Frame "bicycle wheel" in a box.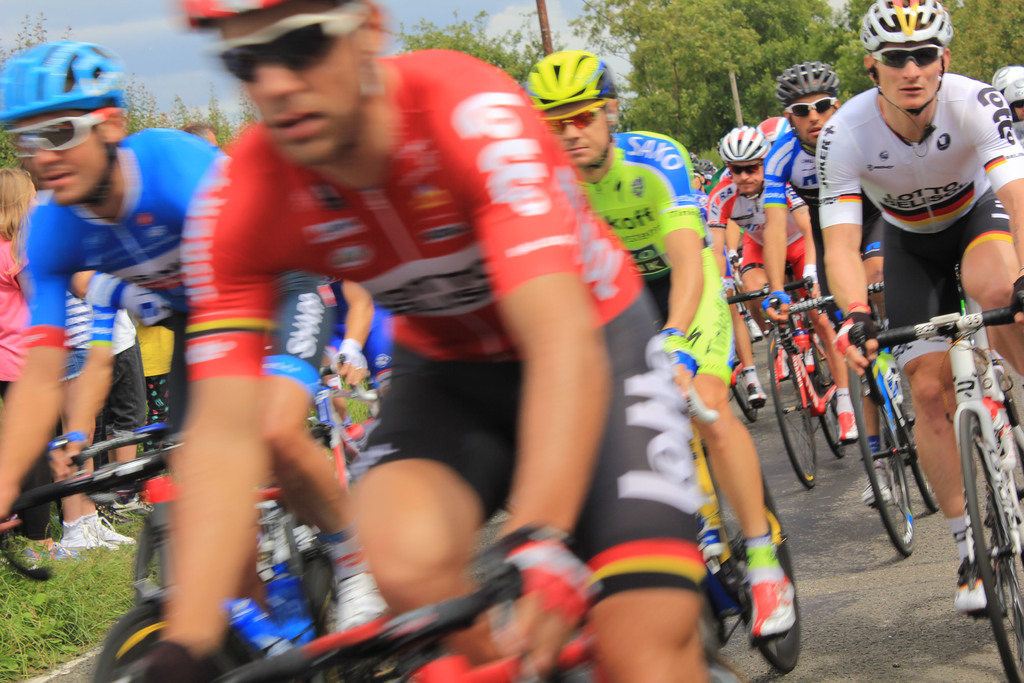
(left=90, top=602, right=245, bottom=682).
